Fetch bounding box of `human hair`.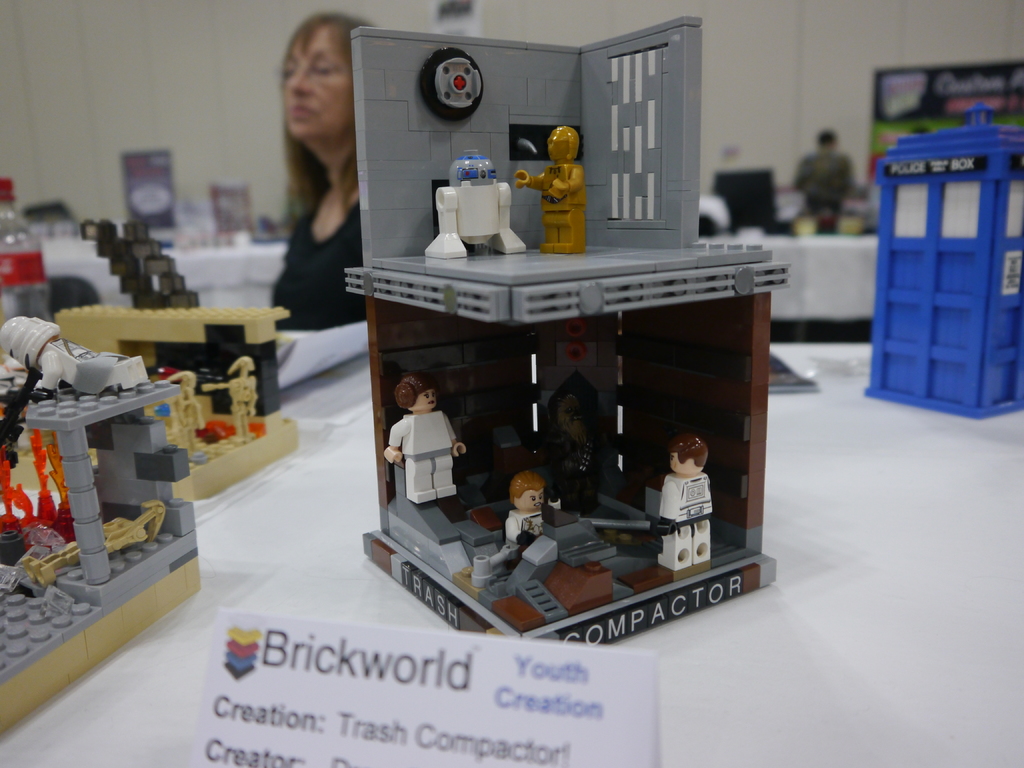
Bbox: select_region(508, 467, 543, 506).
